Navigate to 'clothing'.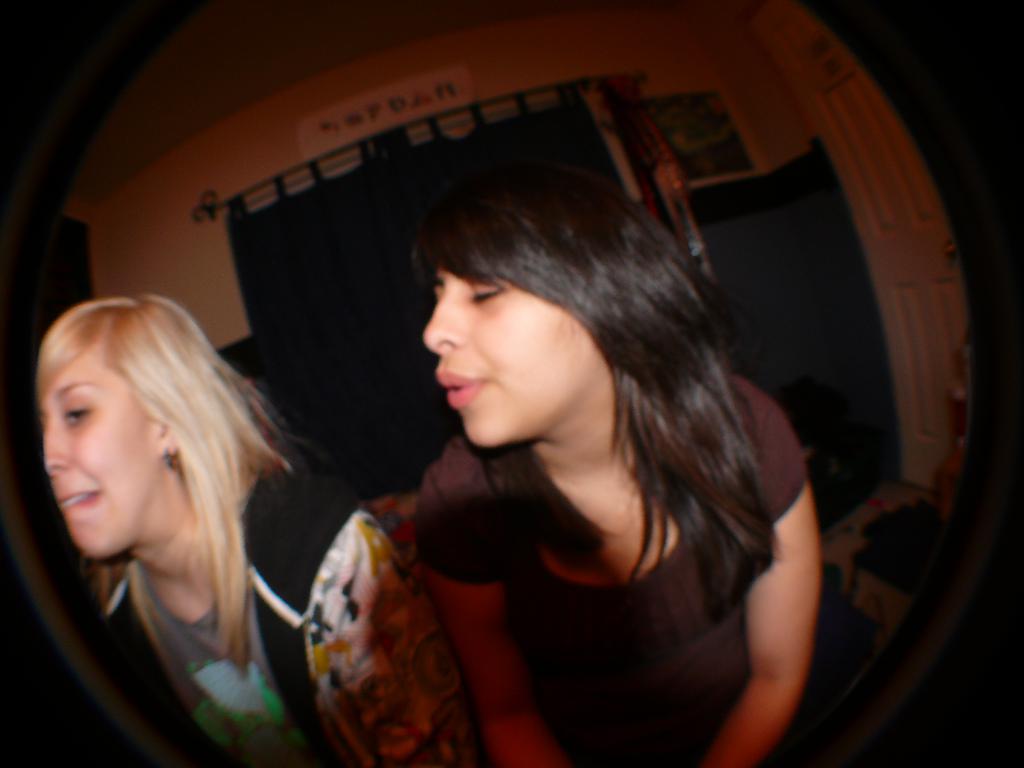
Navigation target: bbox(92, 465, 440, 767).
